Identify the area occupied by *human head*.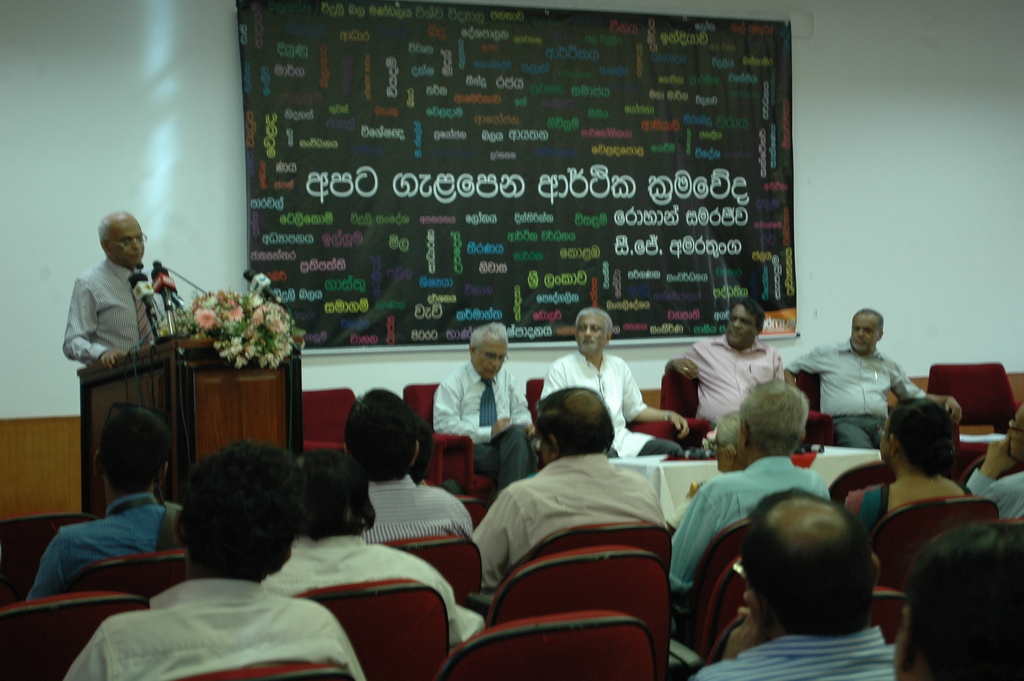
Area: (895,515,1023,680).
